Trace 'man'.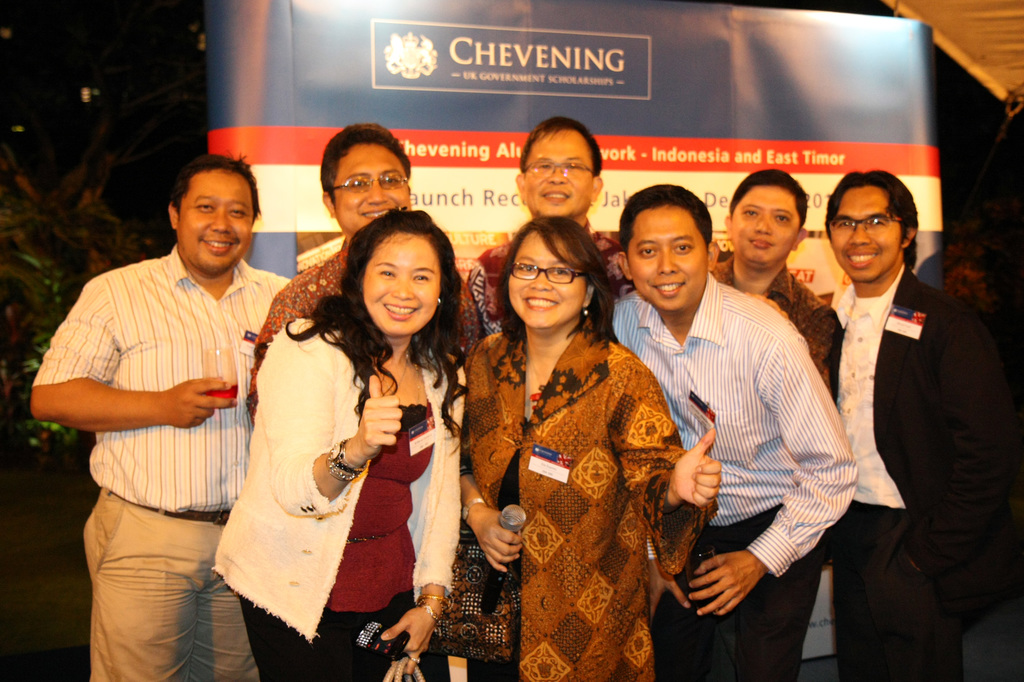
Traced to x1=791 y1=150 x2=1006 y2=662.
